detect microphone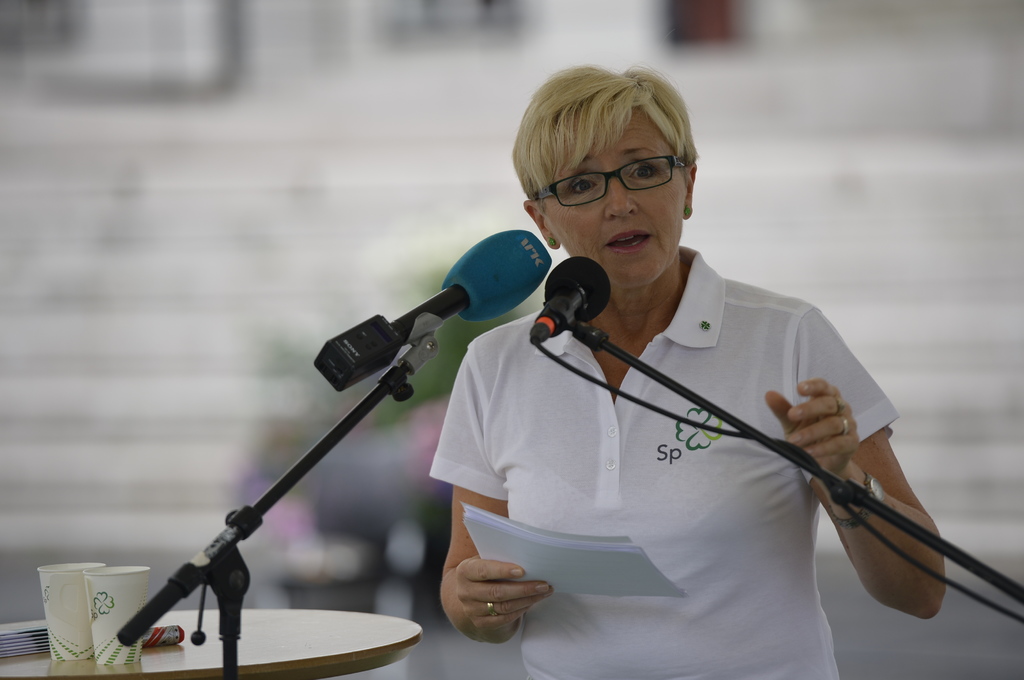
crop(540, 256, 620, 354)
